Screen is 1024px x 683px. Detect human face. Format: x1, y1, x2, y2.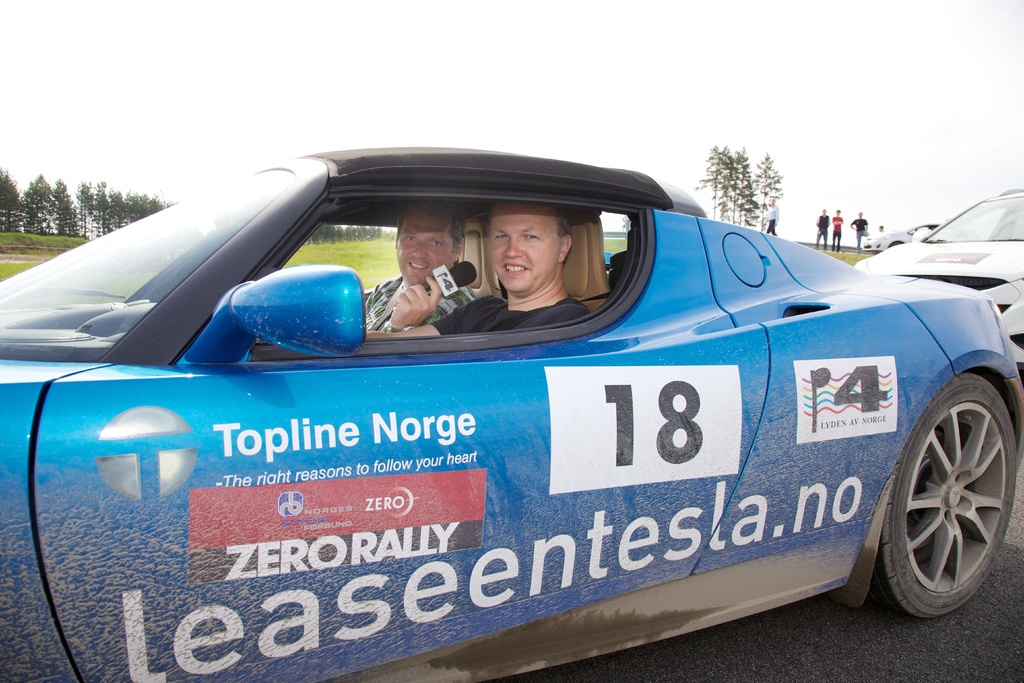
392, 205, 452, 289.
